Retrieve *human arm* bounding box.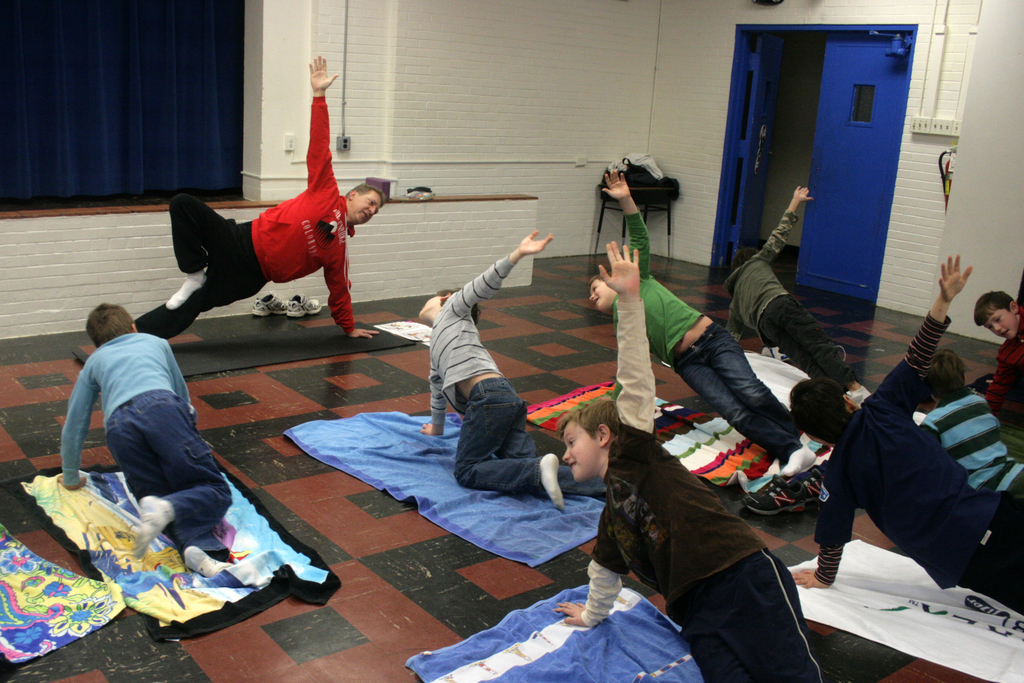
Bounding box: bbox=(722, 302, 751, 350).
